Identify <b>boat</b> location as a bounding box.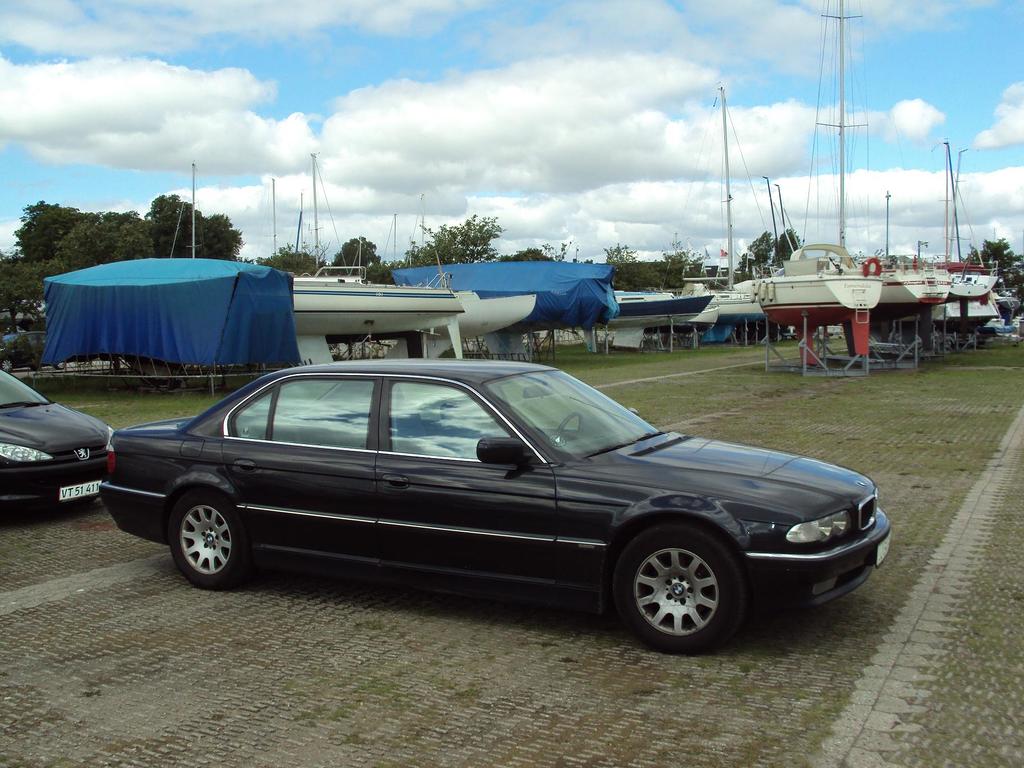
{"x1": 380, "y1": 230, "x2": 543, "y2": 360}.
